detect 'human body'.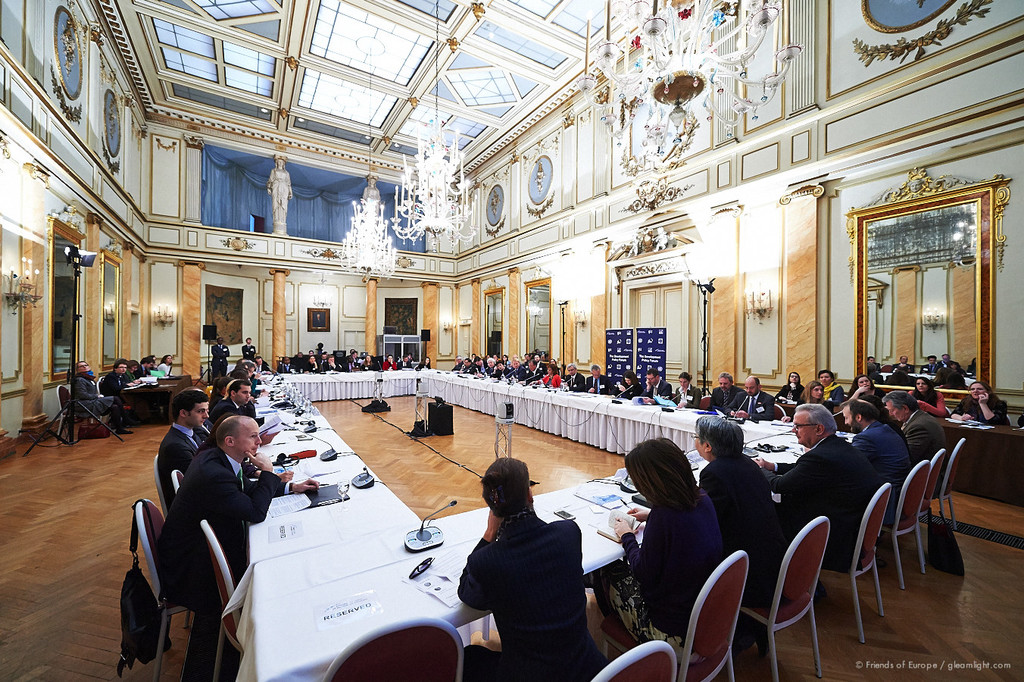
Detected at (324, 345, 411, 373).
